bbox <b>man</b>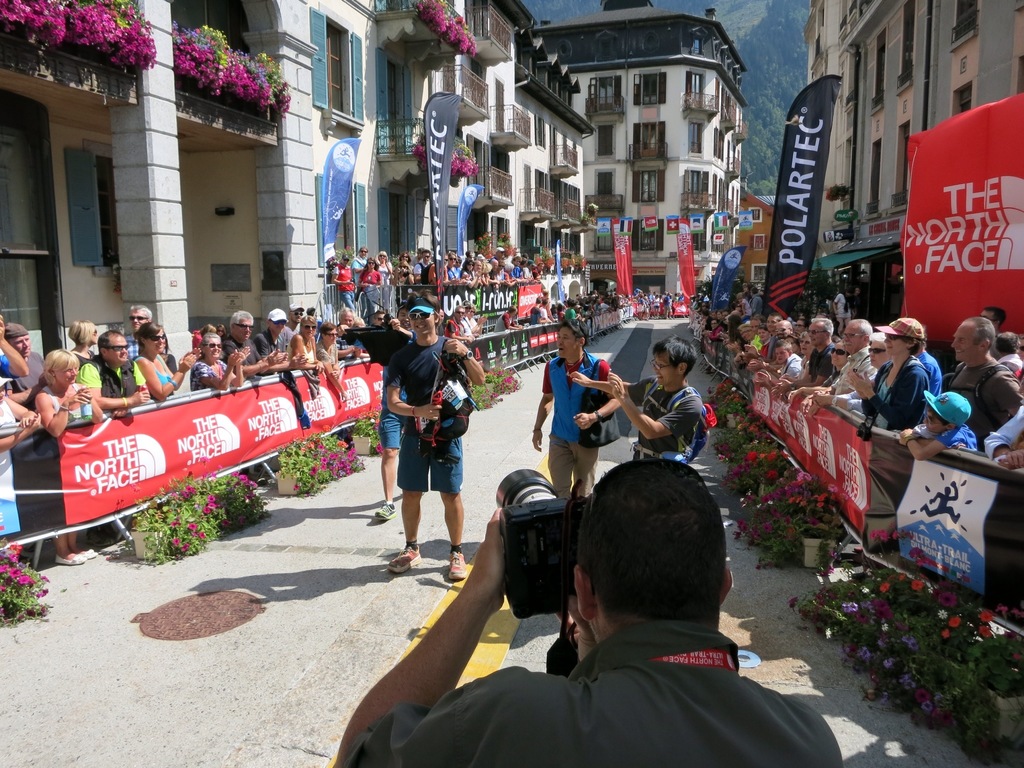
select_region(424, 462, 837, 756)
